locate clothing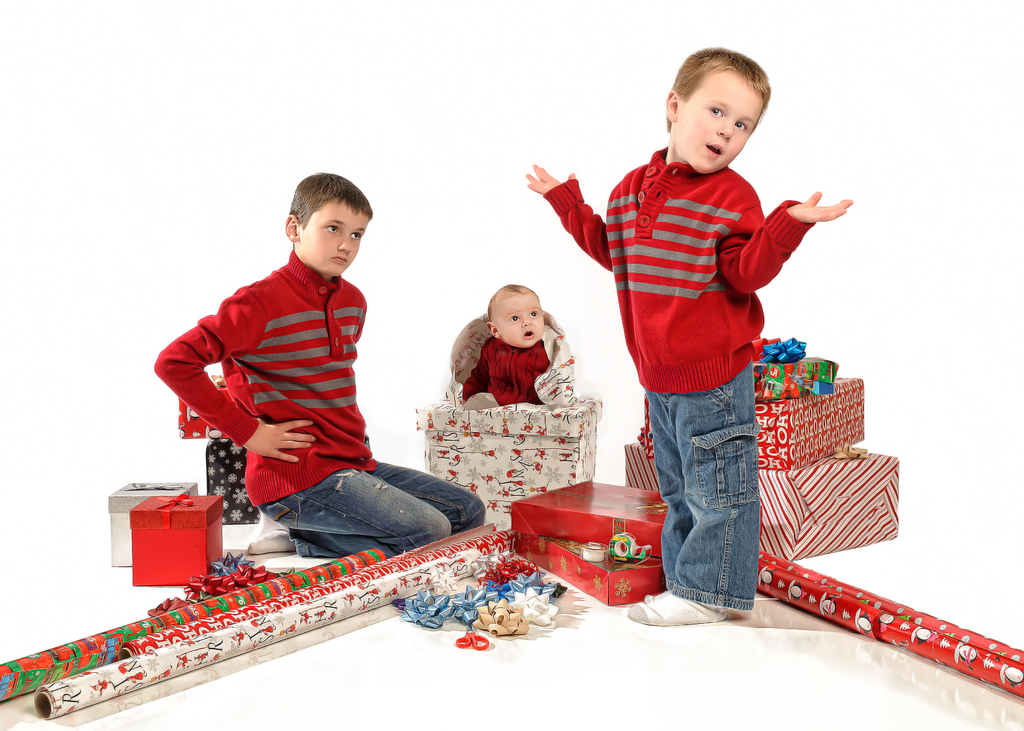
bbox(541, 145, 814, 603)
